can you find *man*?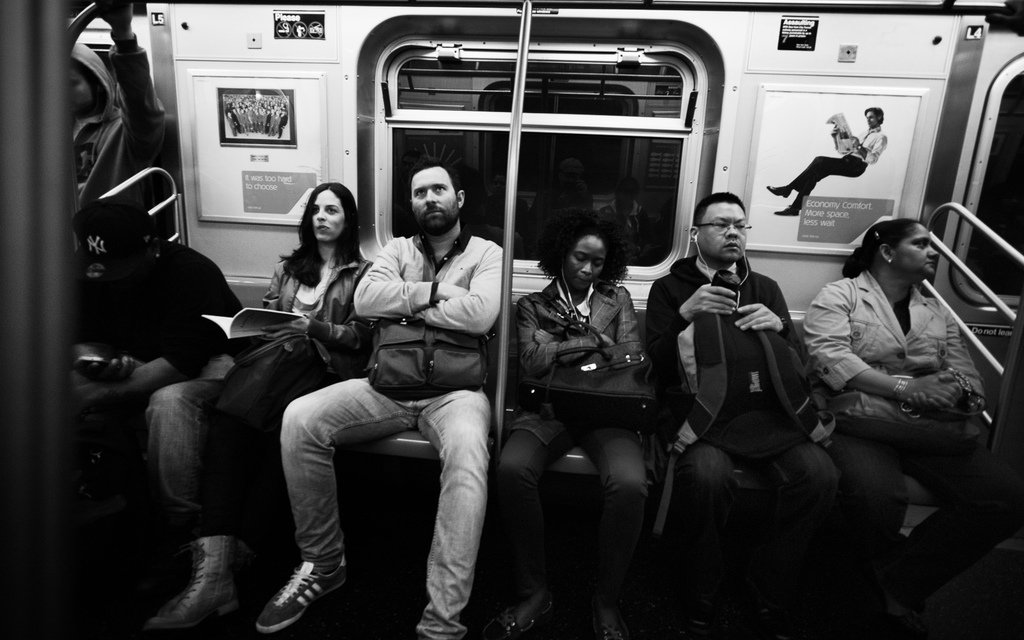
Yes, bounding box: locate(278, 124, 513, 632).
